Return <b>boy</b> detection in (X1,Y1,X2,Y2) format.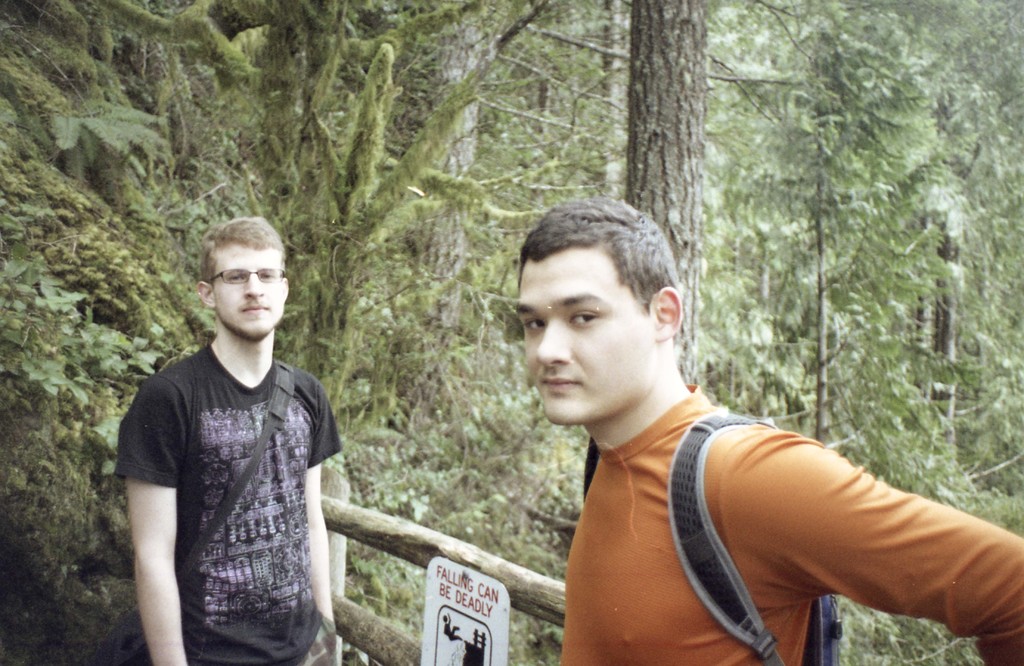
(92,235,351,656).
